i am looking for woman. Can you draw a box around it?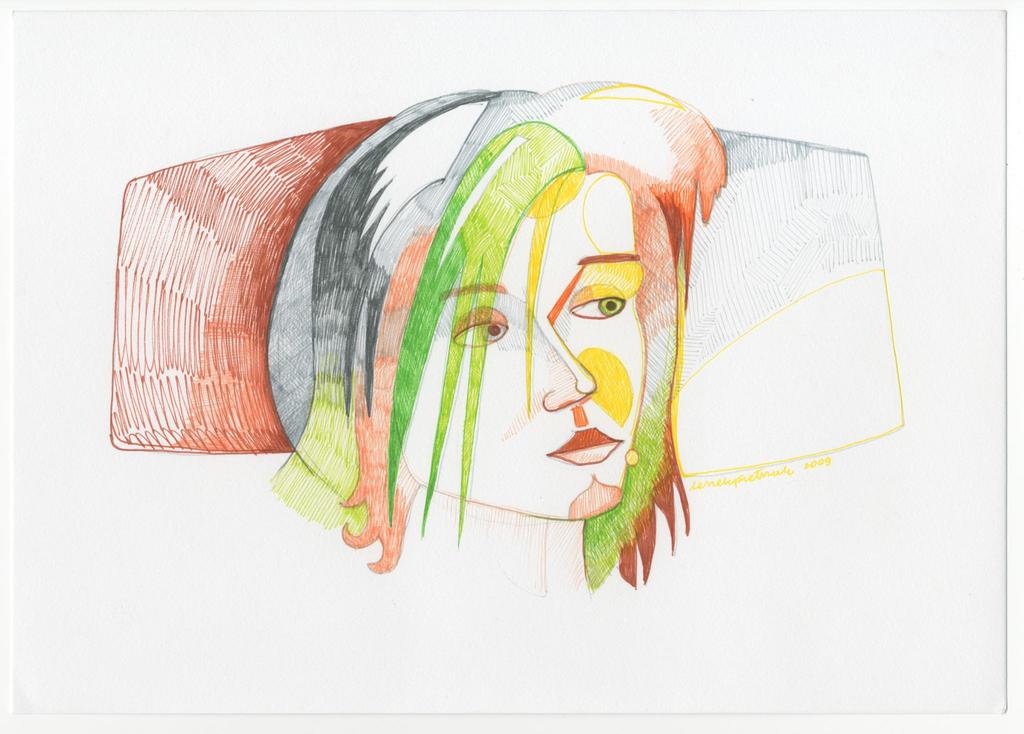
Sure, the bounding box is bbox=[268, 136, 764, 581].
